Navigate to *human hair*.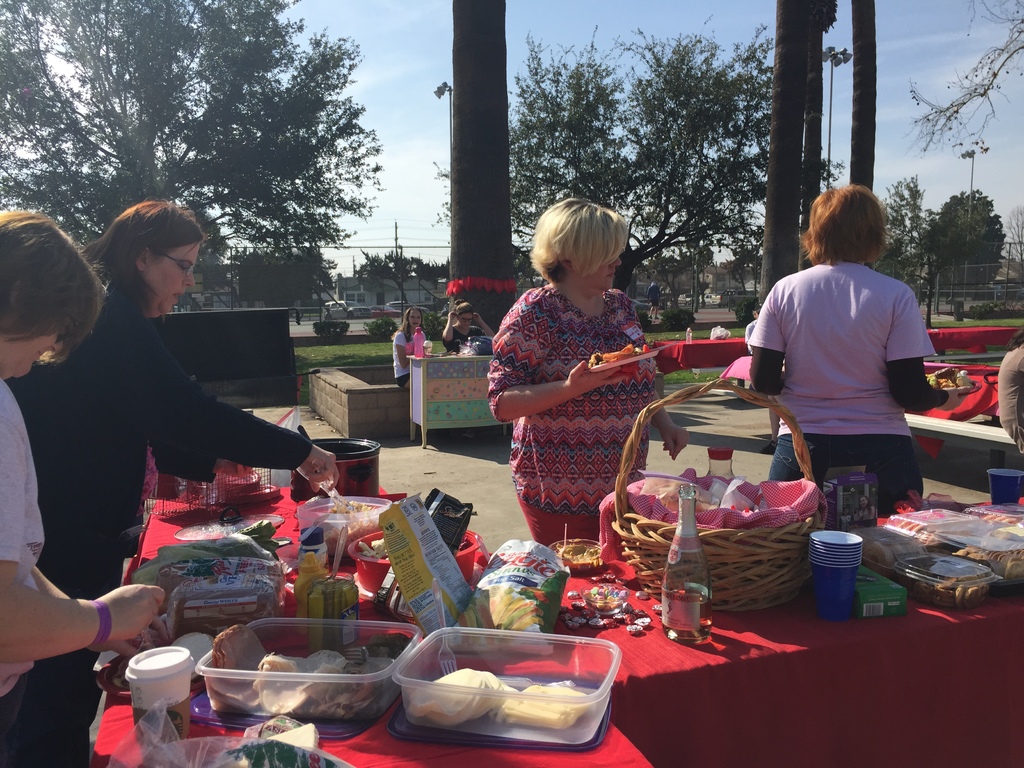
Navigation target: (left=0, top=210, right=113, bottom=367).
